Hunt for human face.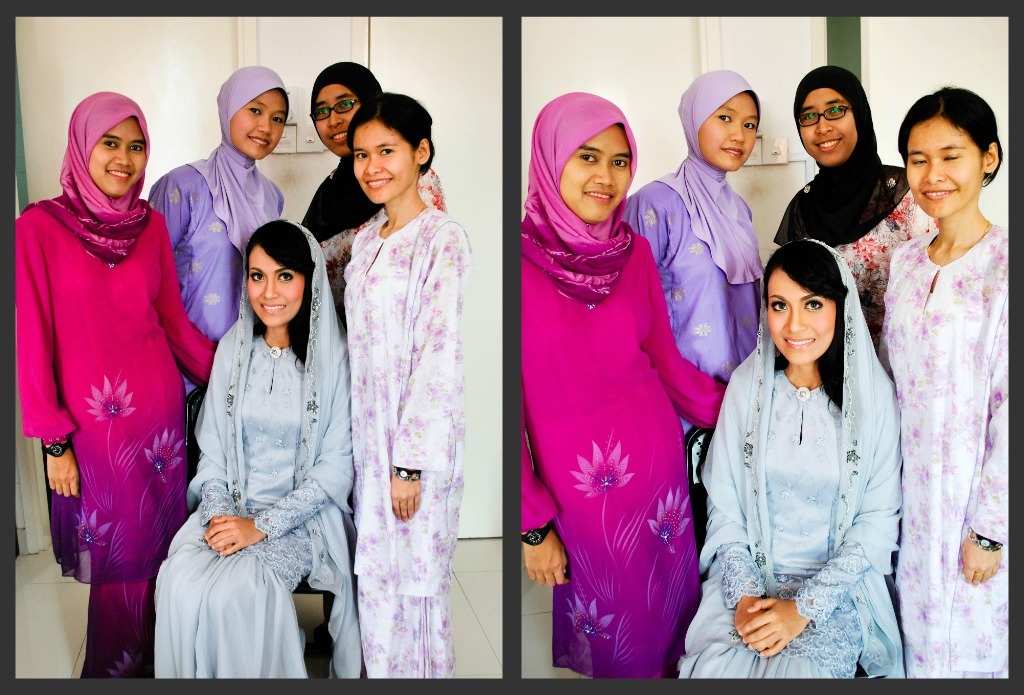
Hunted down at crop(90, 113, 141, 195).
